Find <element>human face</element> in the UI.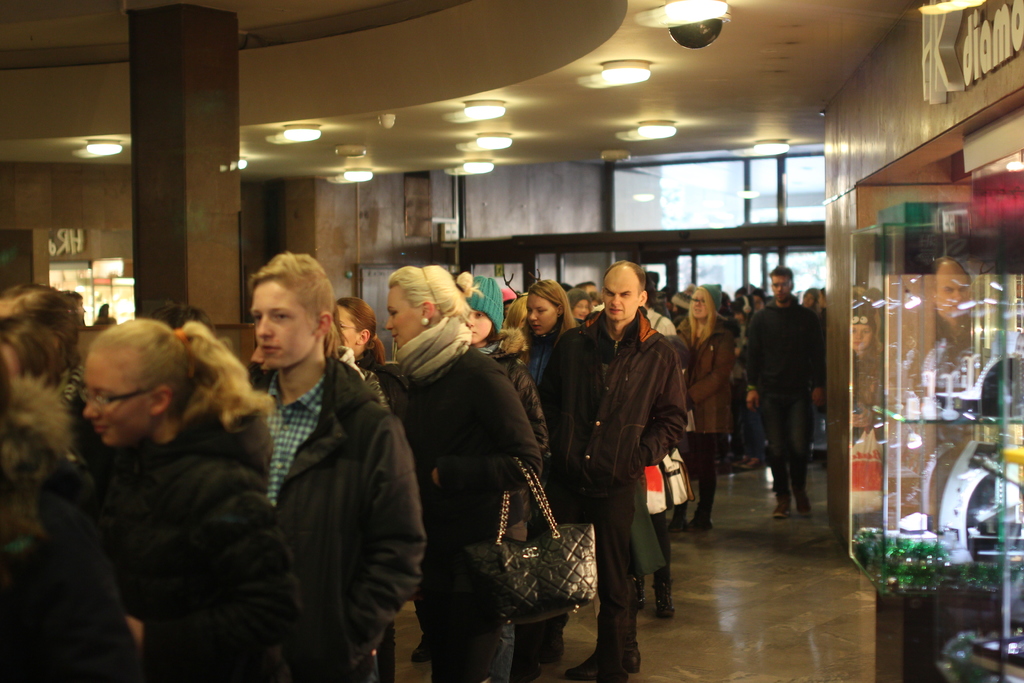
UI element at <region>79, 352, 138, 449</region>.
